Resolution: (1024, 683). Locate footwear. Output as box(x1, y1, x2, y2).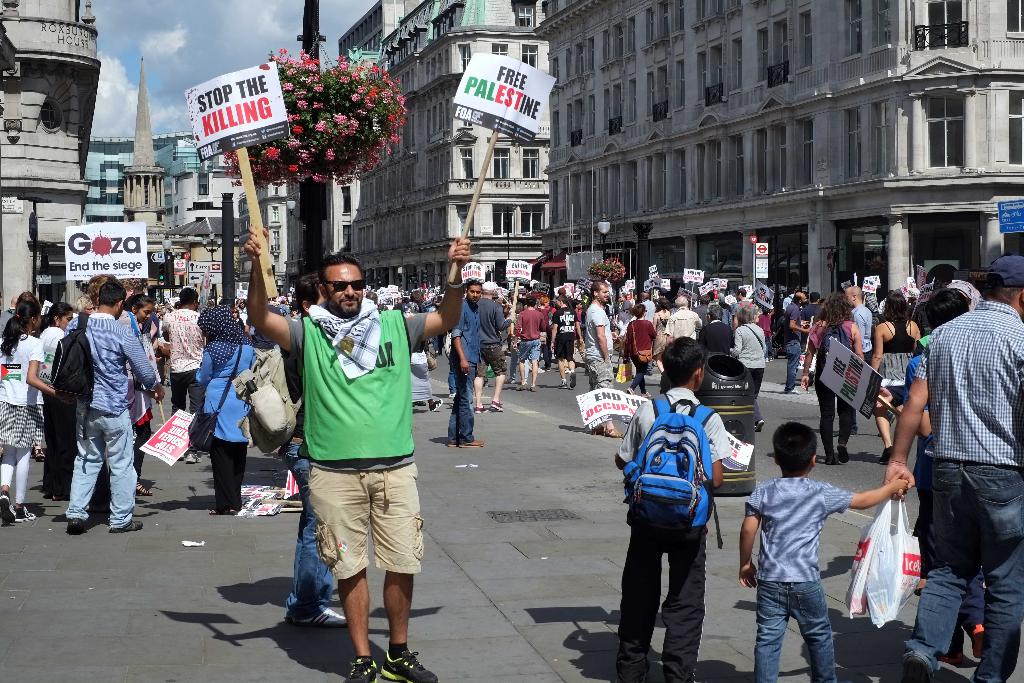
box(0, 493, 14, 522).
